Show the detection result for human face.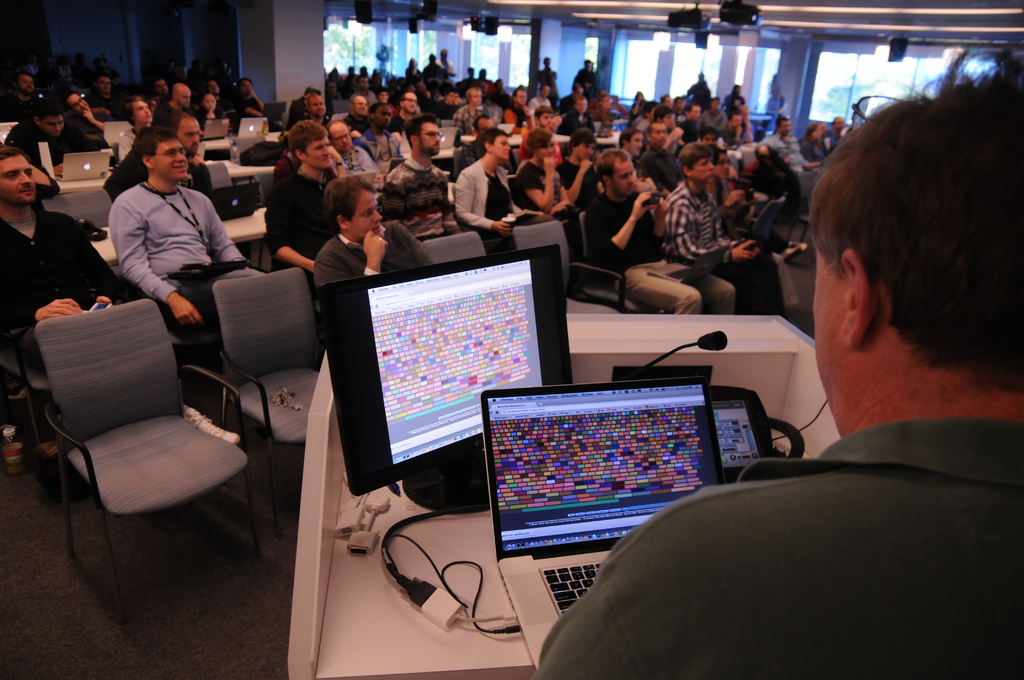
box=[67, 93, 88, 113].
